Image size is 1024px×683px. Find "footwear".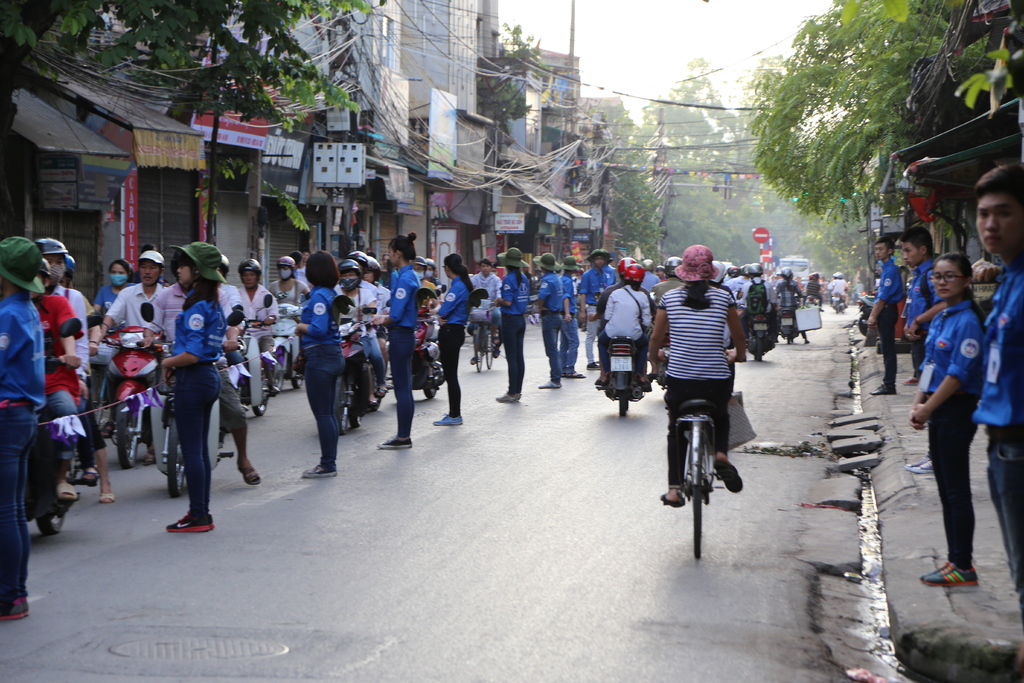
<box>237,461,264,483</box>.
